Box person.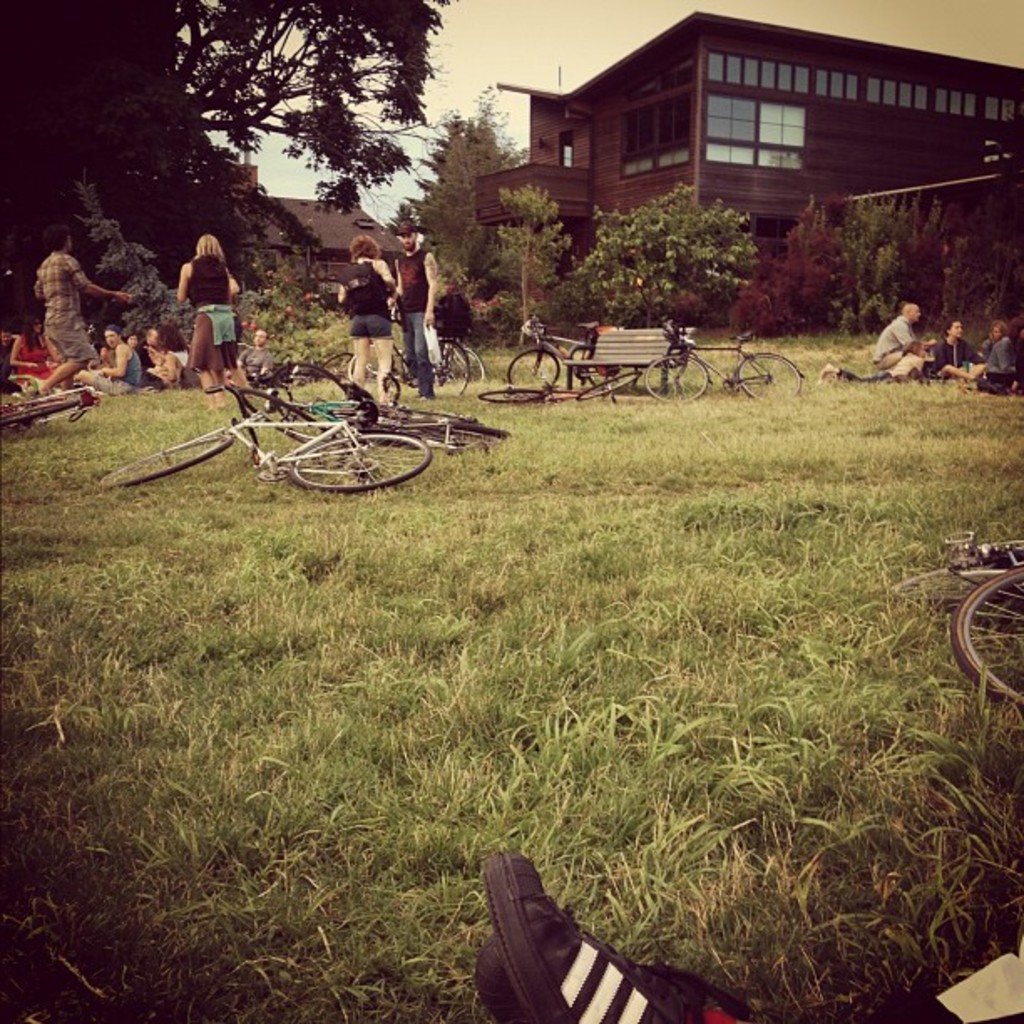
<region>984, 323, 1006, 351</region>.
